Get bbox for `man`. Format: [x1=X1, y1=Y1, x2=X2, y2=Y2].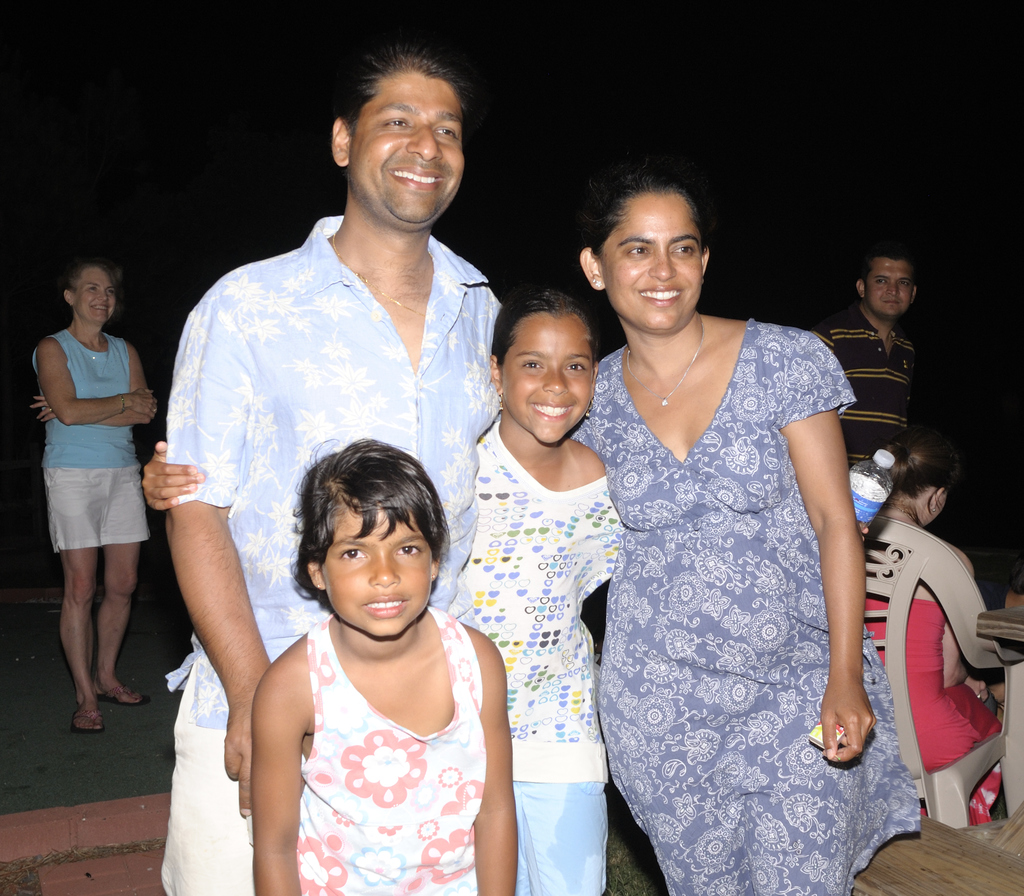
[x1=157, y1=42, x2=514, y2=892].
